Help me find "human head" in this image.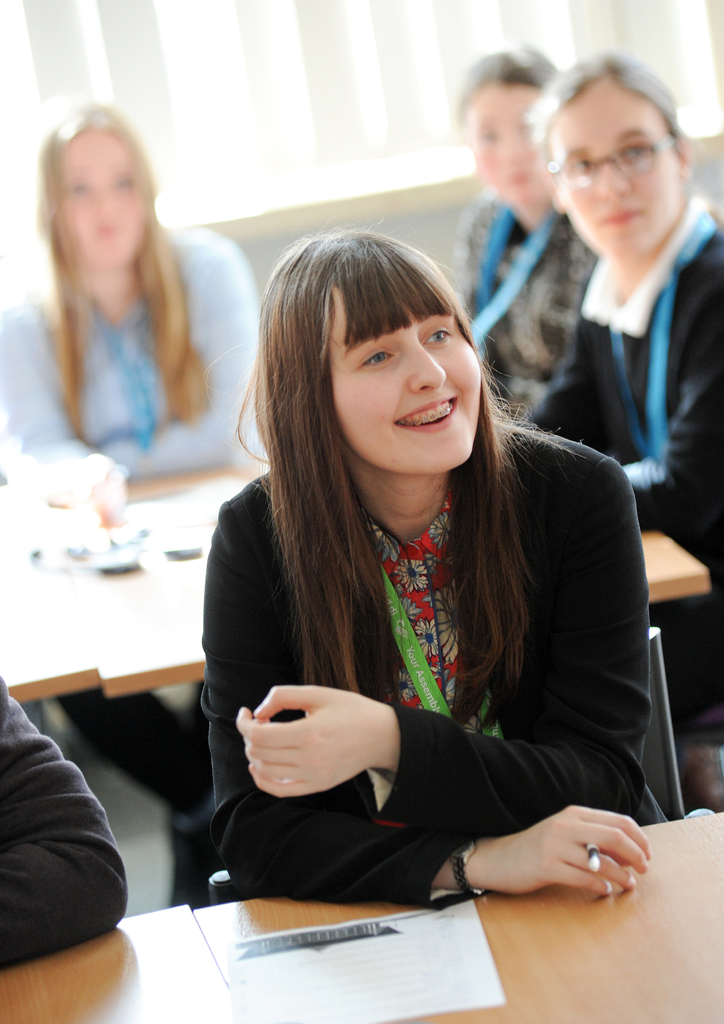
Found it: 35:104:155:269.
